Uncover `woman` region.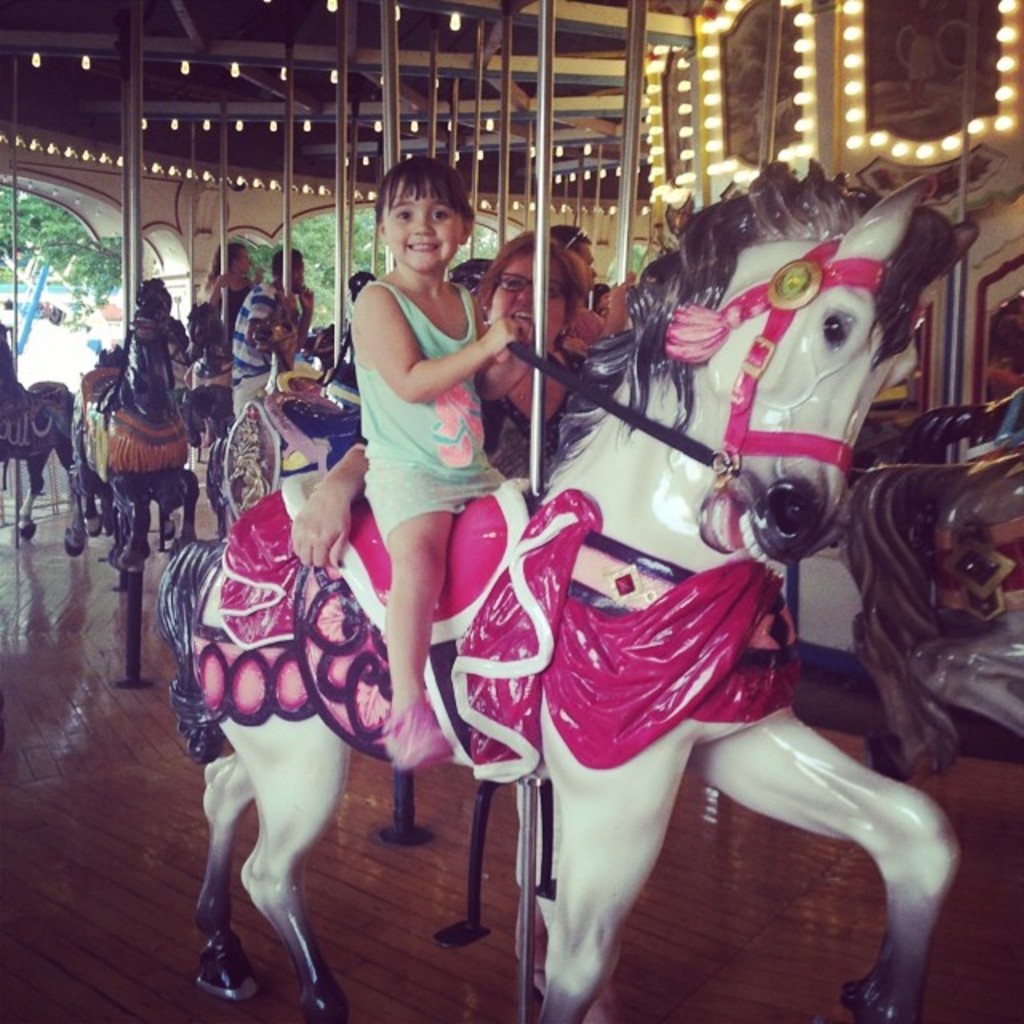
Uncovered: x1=478 y1=221 x2=616 y2=1005.
